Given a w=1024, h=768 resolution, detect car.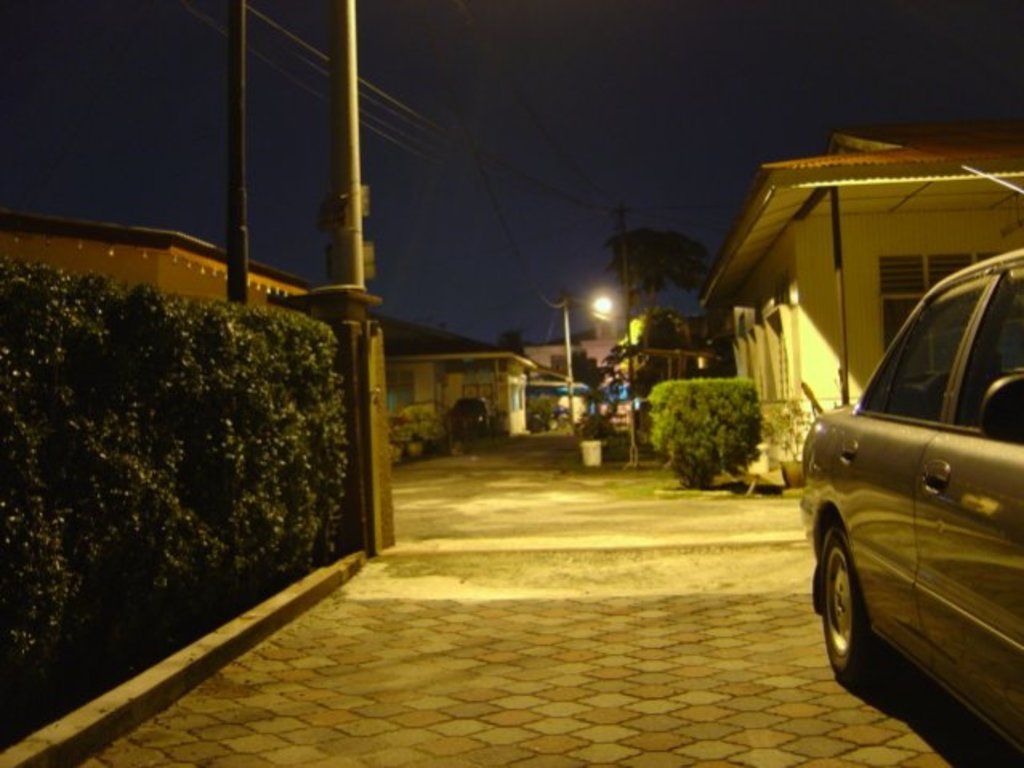
rect(795, 239, 1022, 755).
